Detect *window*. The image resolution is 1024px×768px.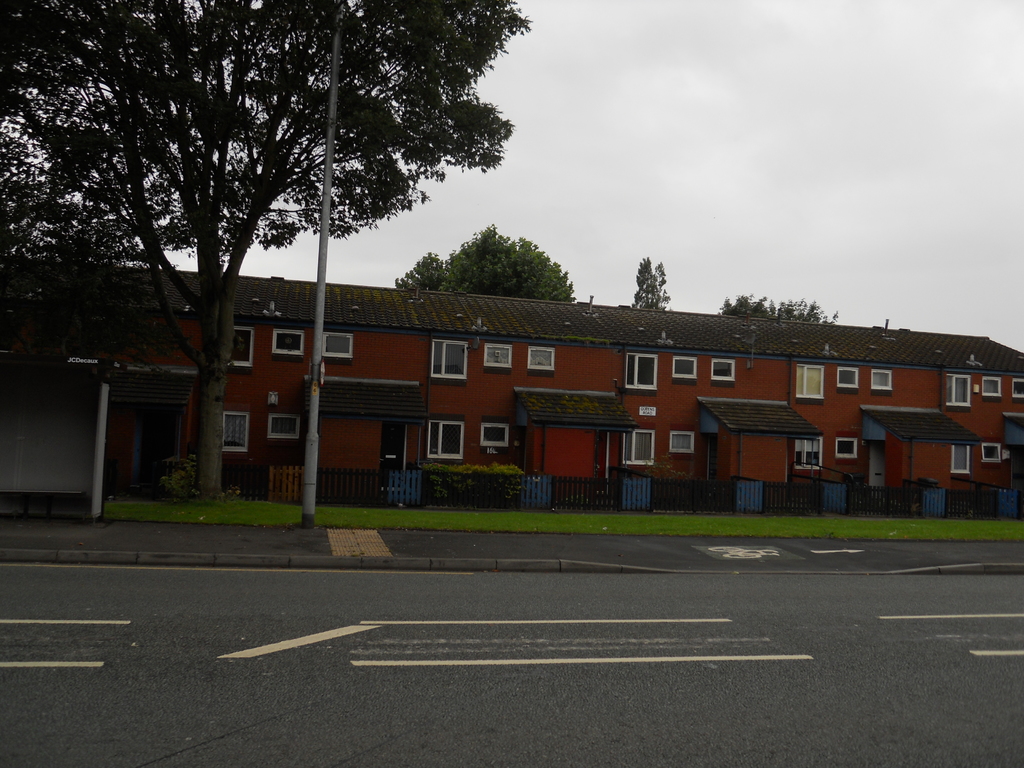
l=223, t=413, r=248, b=450.
